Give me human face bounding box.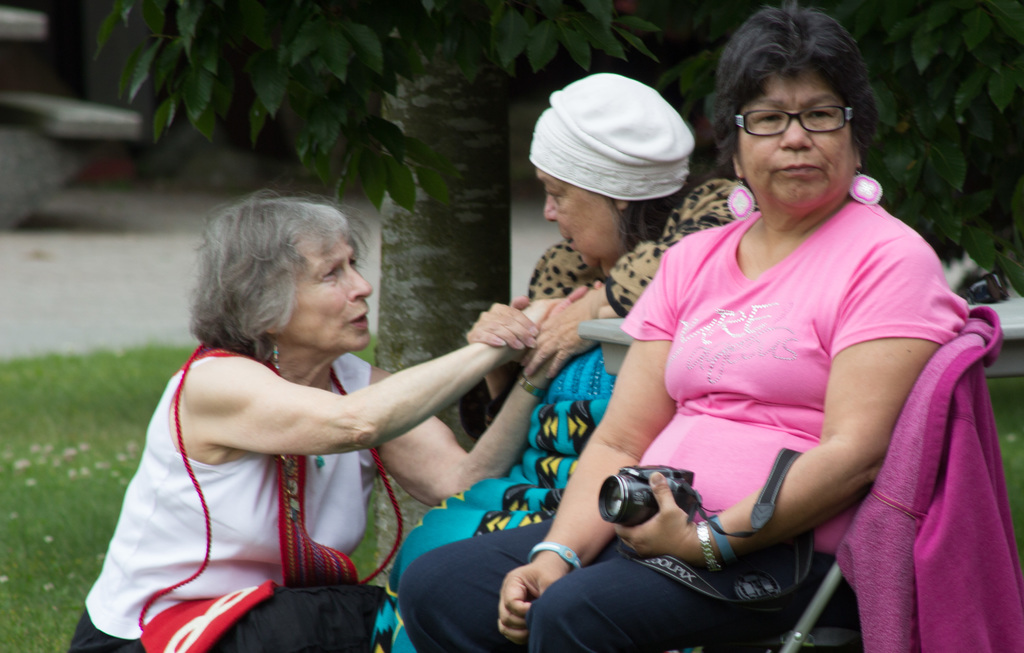
pyautogui.locateOnScreen(284, 236, 374, 349).
